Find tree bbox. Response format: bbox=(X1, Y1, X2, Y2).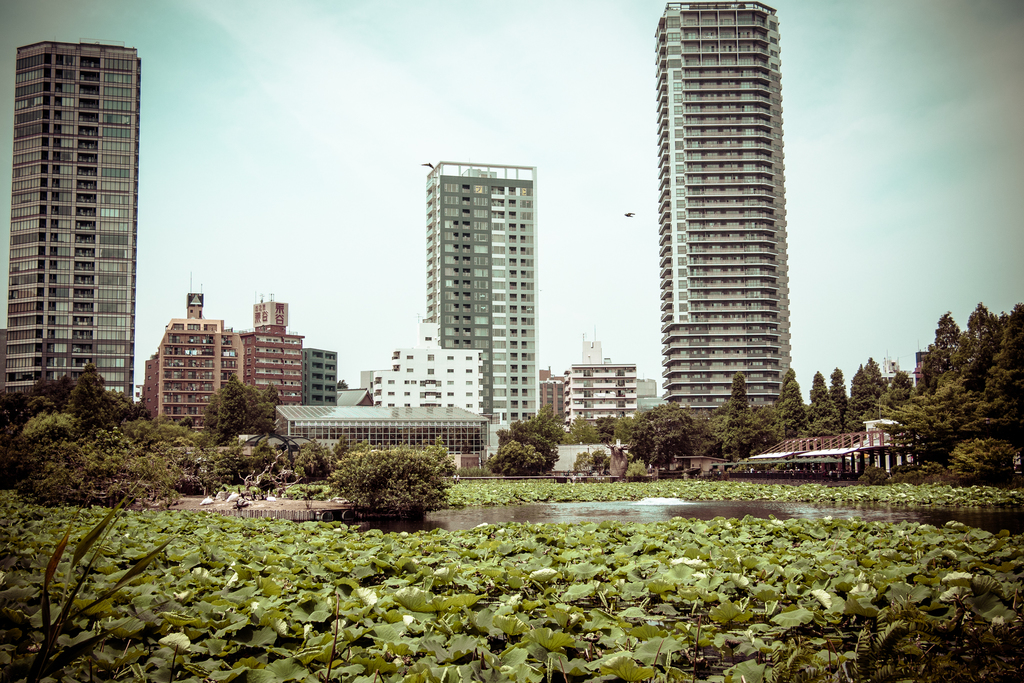
bbox=(915, 304, 1023, 415).
